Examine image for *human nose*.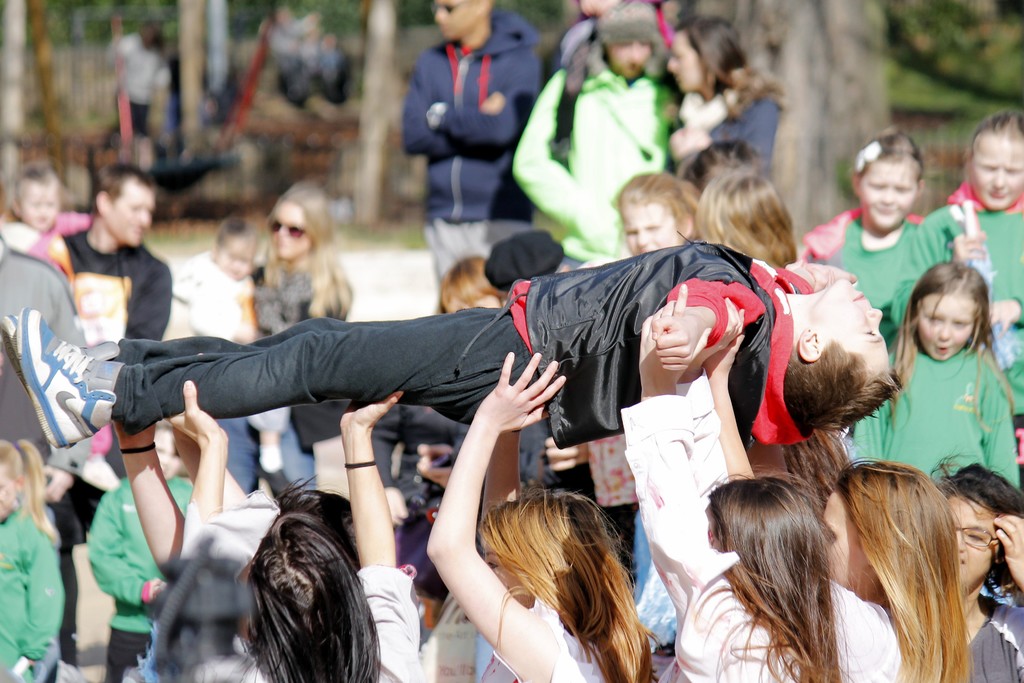
Examination result: BBox(635, 229, 648, 245).
